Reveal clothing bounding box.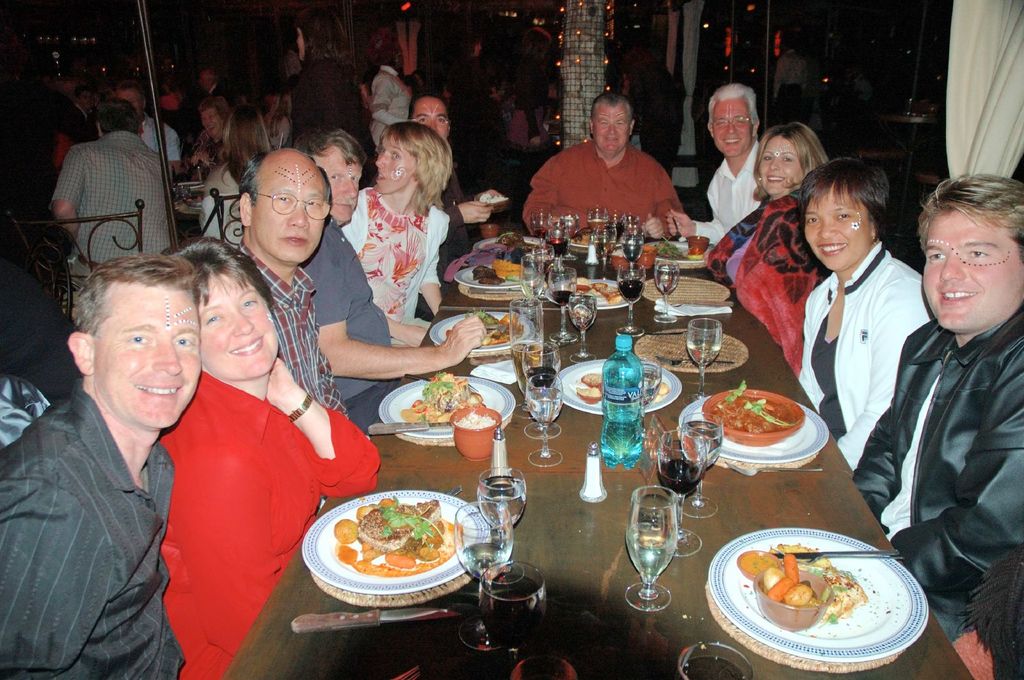
Revealed: detection(408, 150, 522, 272).
